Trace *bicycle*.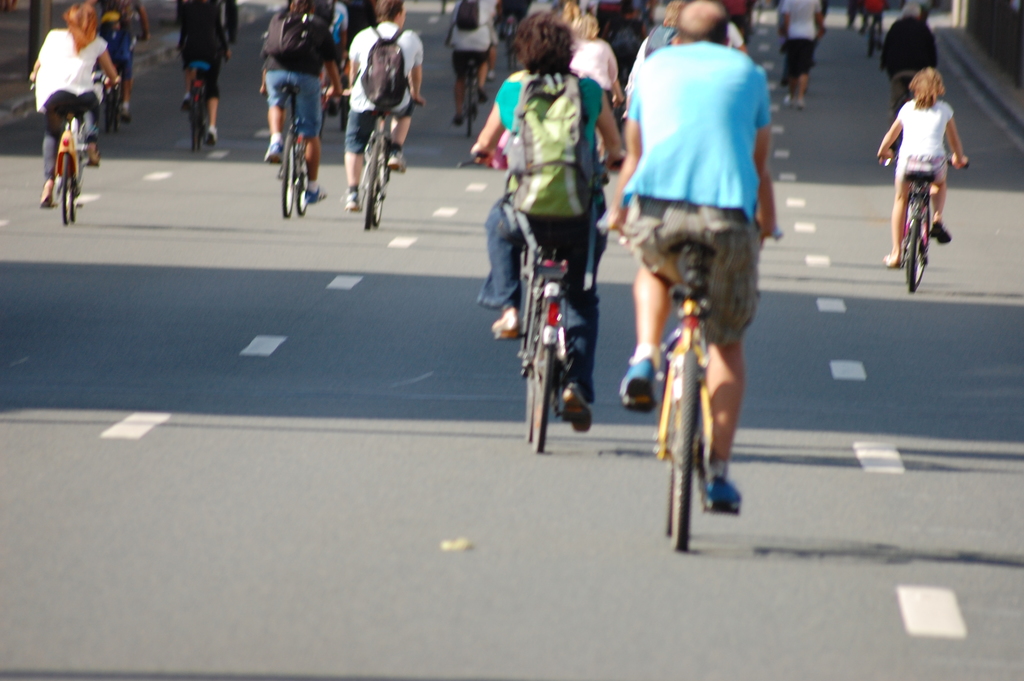
Traced to [257,74,341,219].
